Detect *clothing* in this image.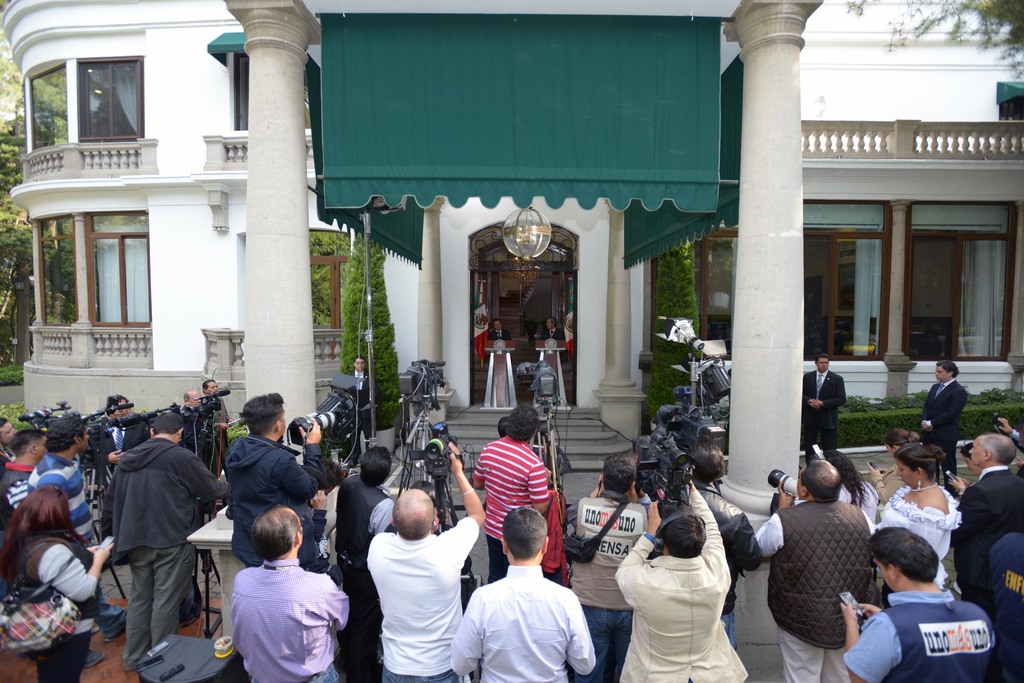
Detection: 977/533/1023/651.
